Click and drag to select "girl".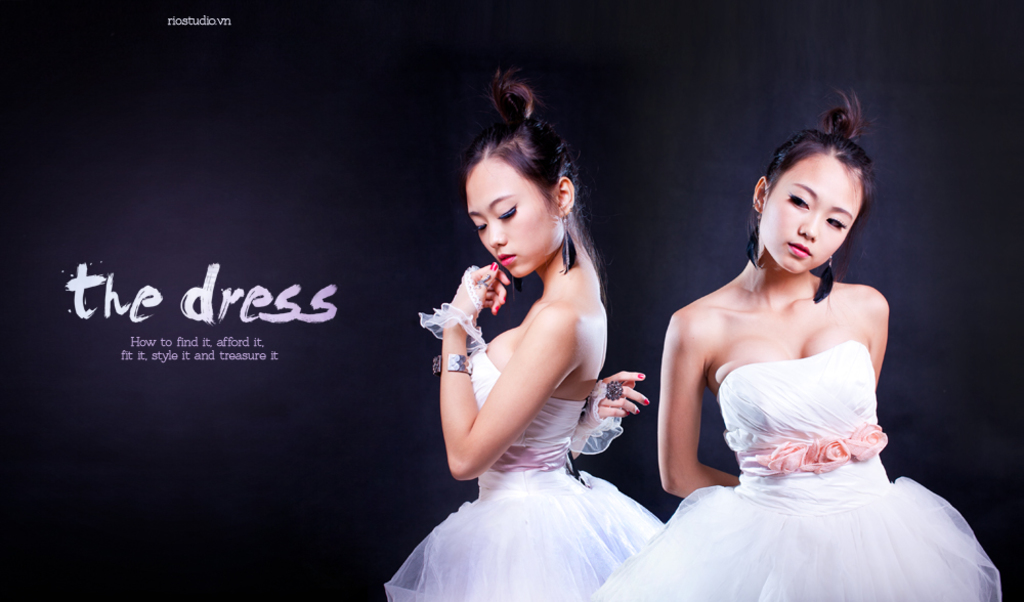
Selection: bbox=[585, 88, 1000, 601].
